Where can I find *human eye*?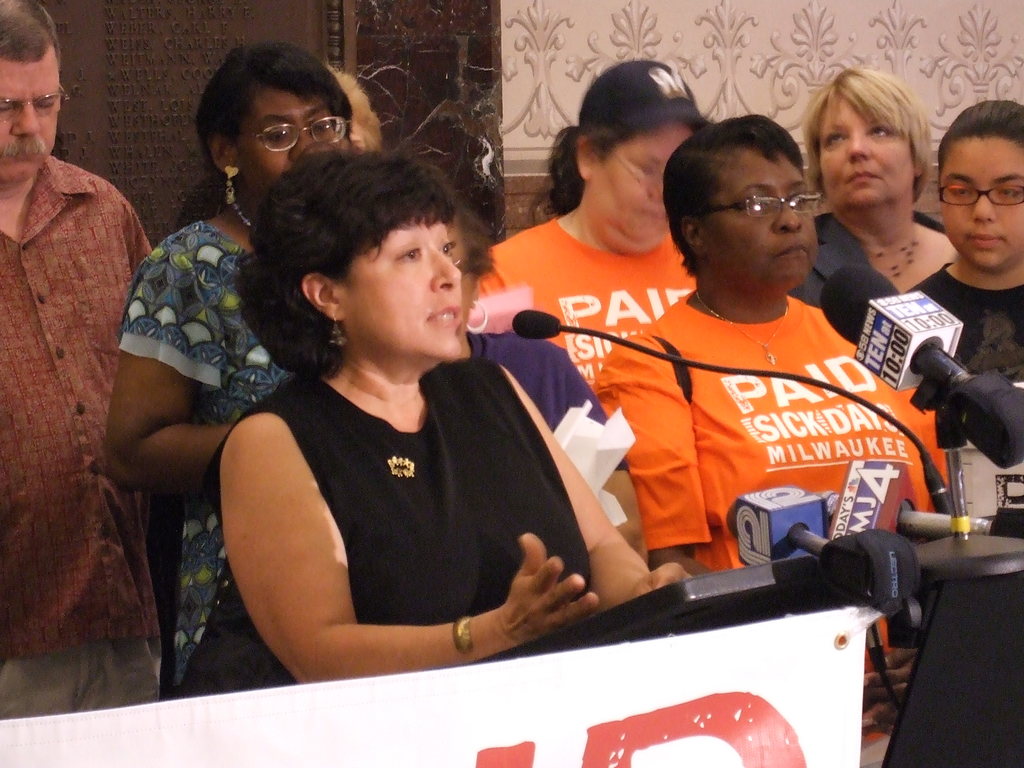
You can find it at locate(0, 102, 10, 113).
